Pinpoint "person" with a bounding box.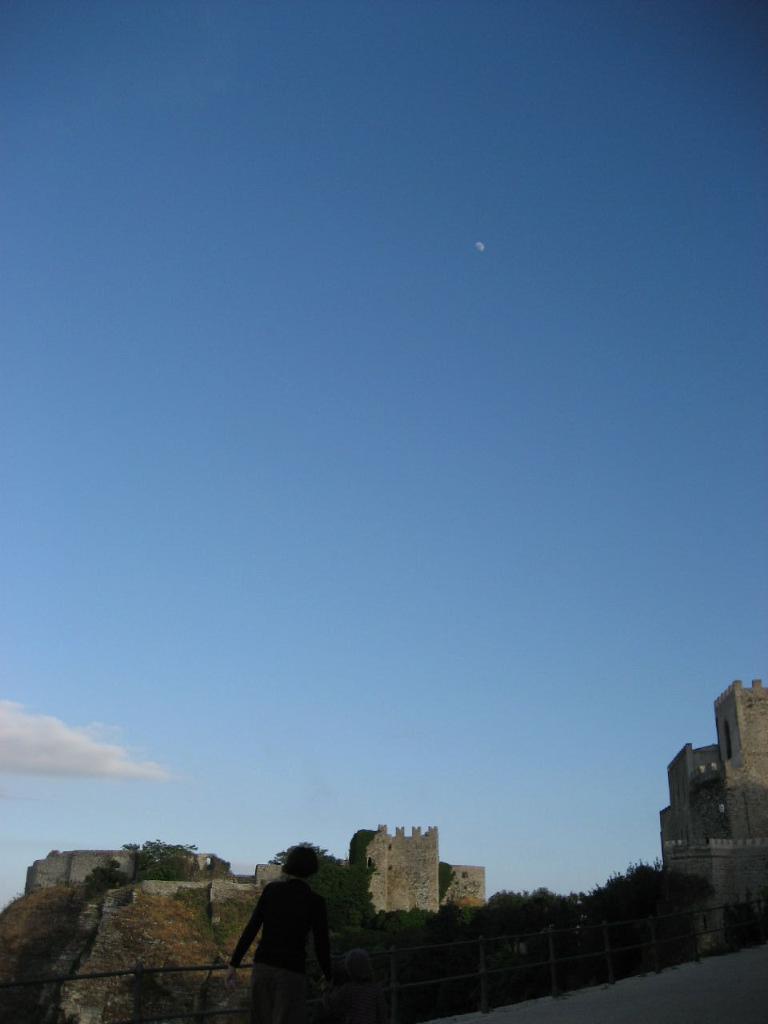
{"left": 230, "top": 843, "right": 333, "bottom": 1019}.
